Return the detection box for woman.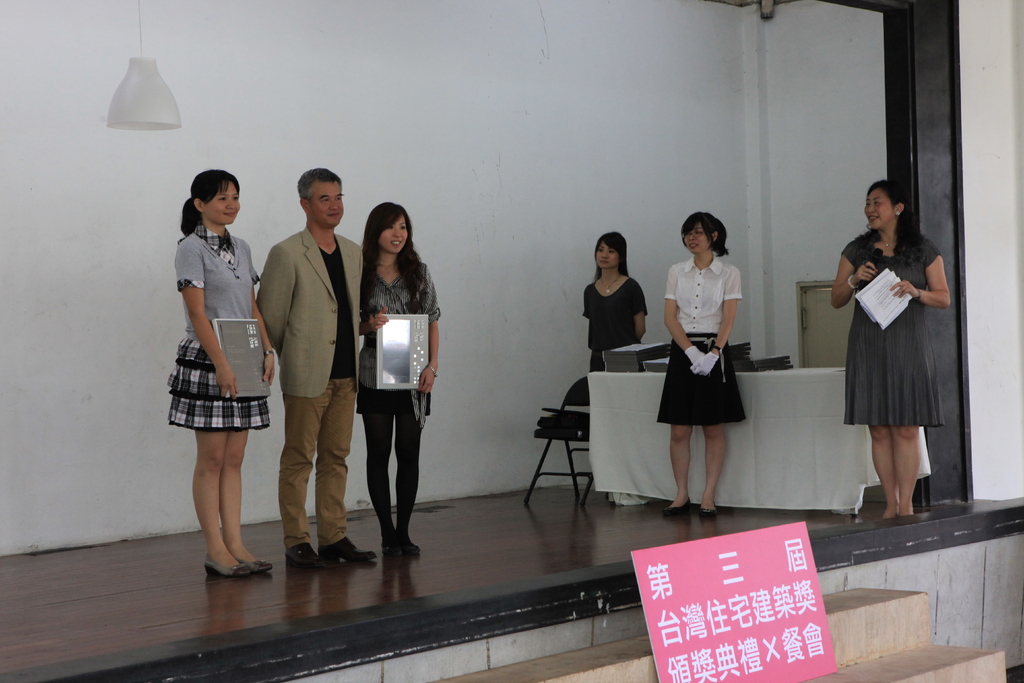
580/227/646/375.
